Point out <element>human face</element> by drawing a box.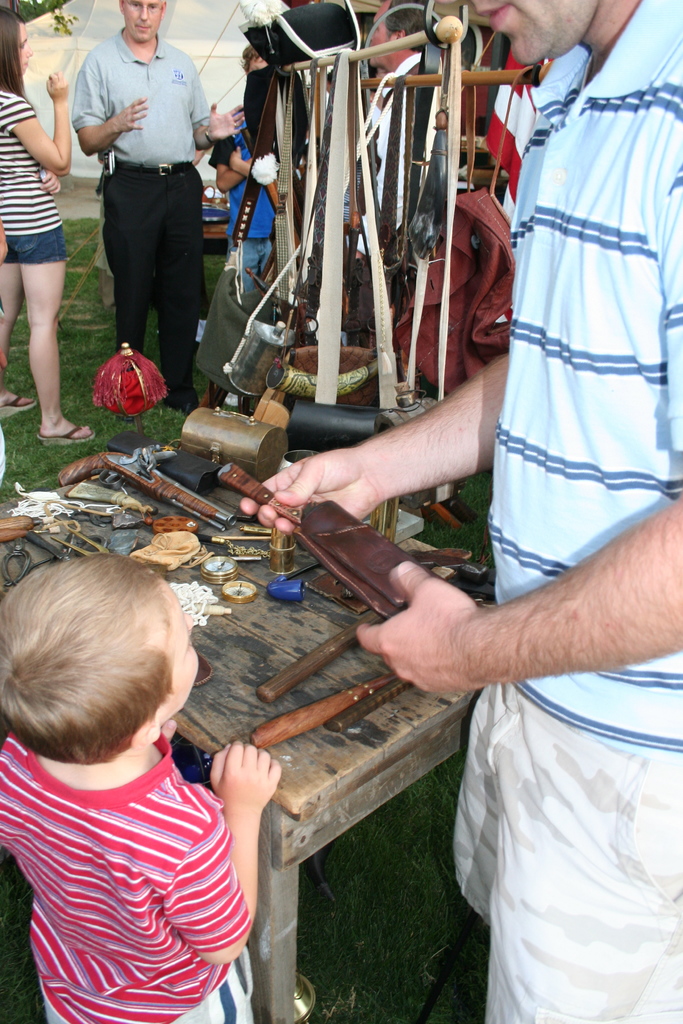
l=168, t=593, r=204, b=700.
